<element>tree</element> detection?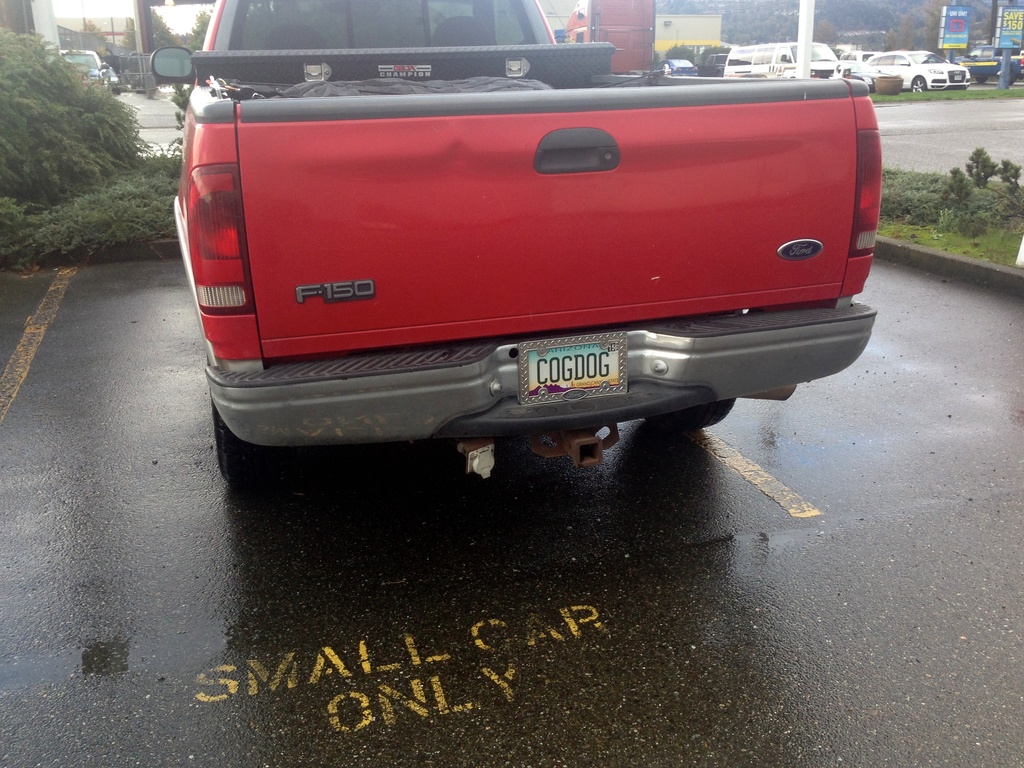
179,6,221,50
